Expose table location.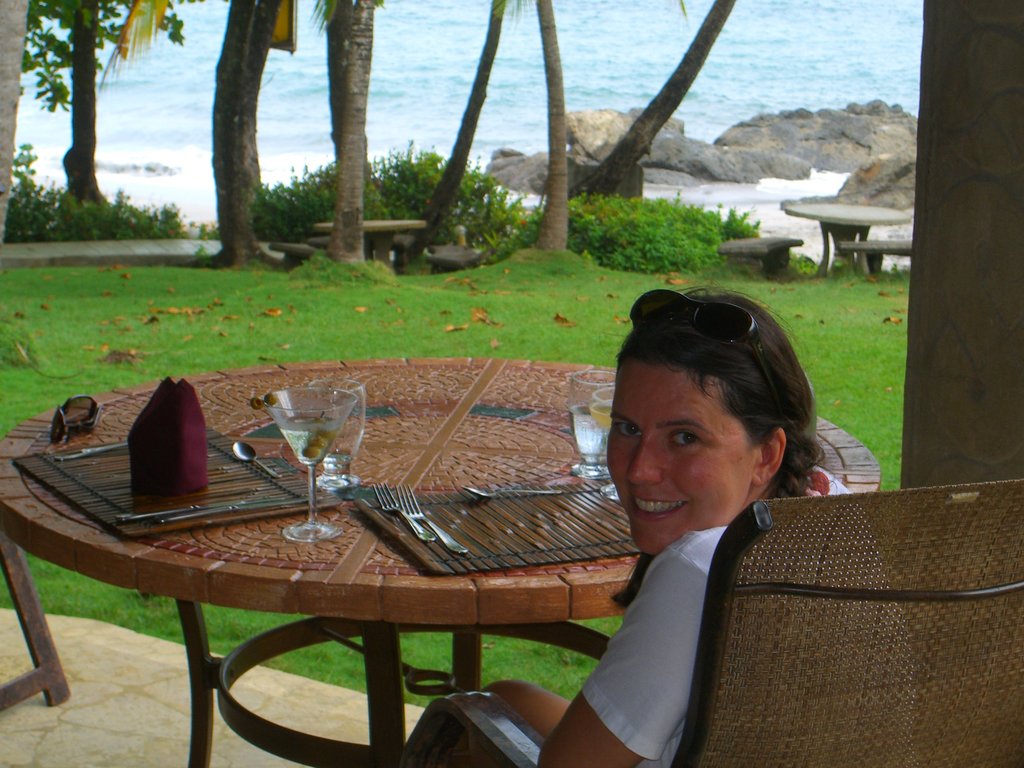
Exposed at detection(0, 352, 876, 767).
